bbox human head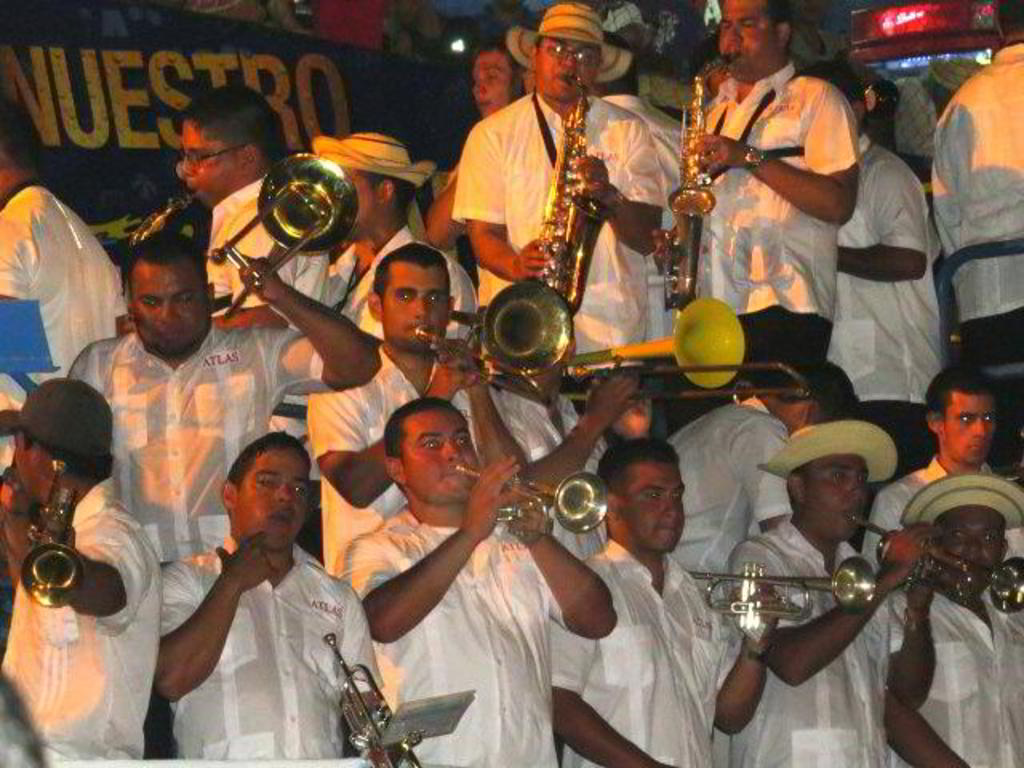
<bbox>758, 362, 864, 429</bbox>
